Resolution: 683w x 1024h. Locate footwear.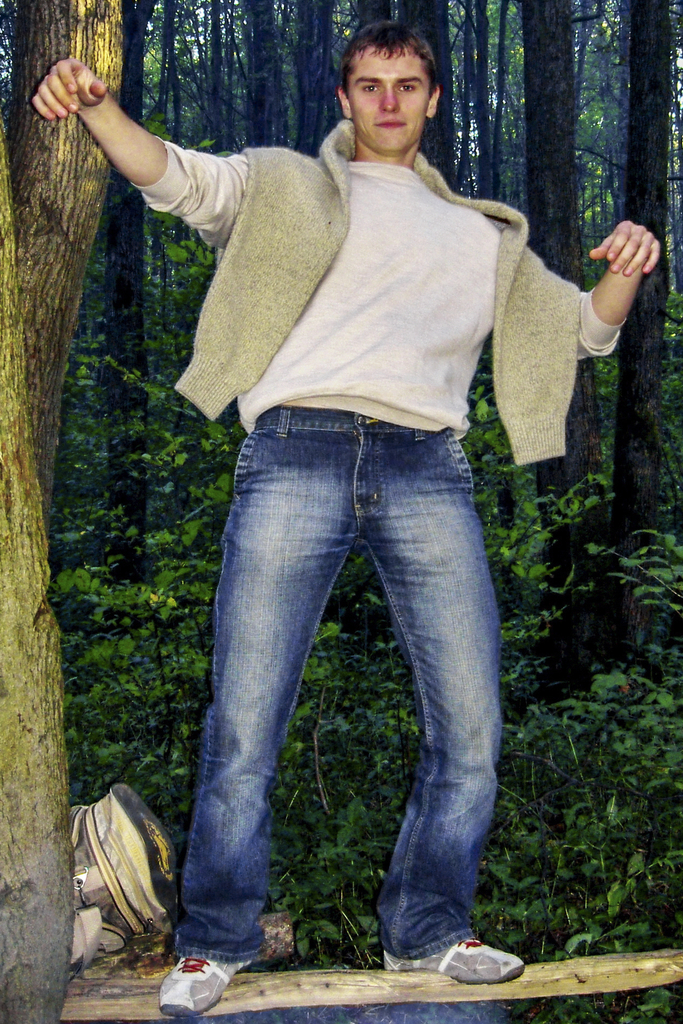
<box>158,956,258,1020</box>.
